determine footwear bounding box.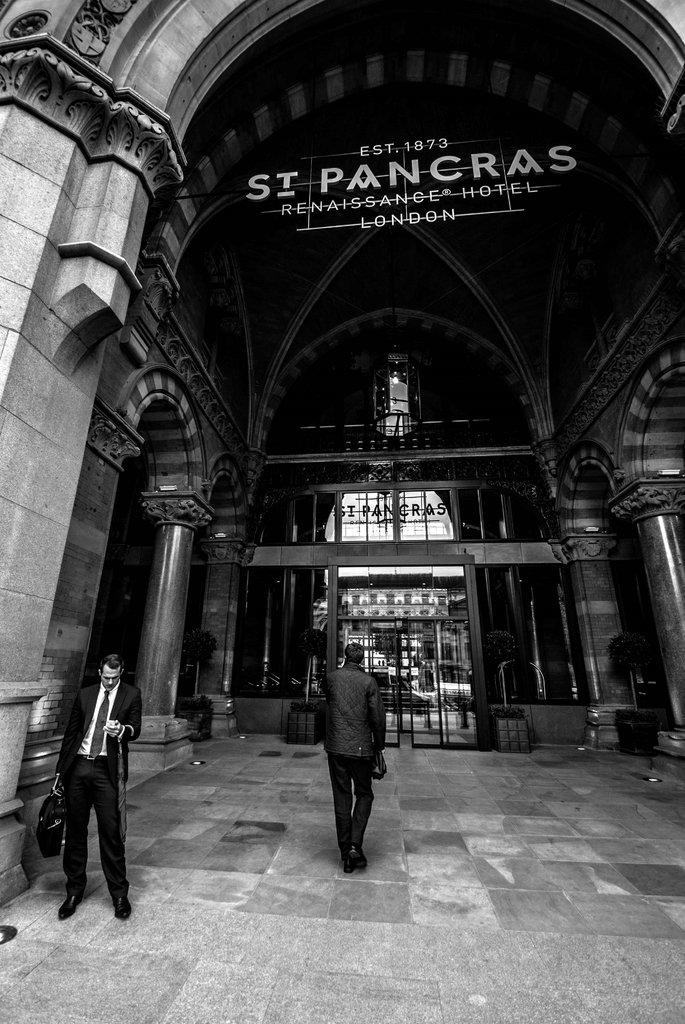
Determined: (left=56, top=889, right=83, bottom=918).
